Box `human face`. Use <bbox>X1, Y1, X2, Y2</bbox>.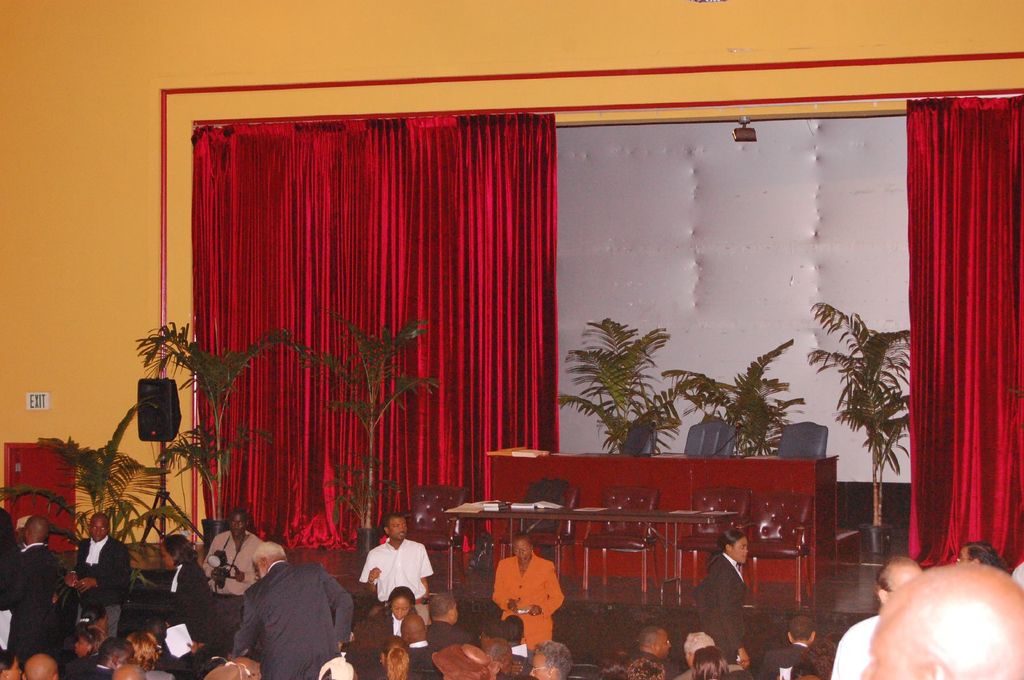
<bbox>509, 535, 537, 565</bbox>.
